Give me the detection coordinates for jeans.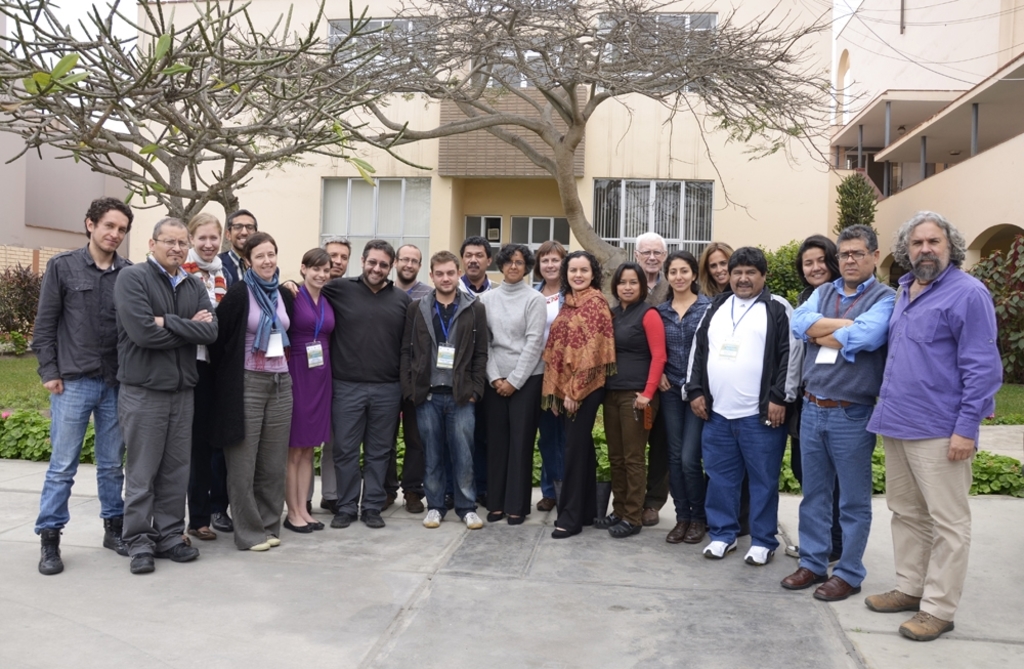
bbox=(413, 392, 473, 515).
